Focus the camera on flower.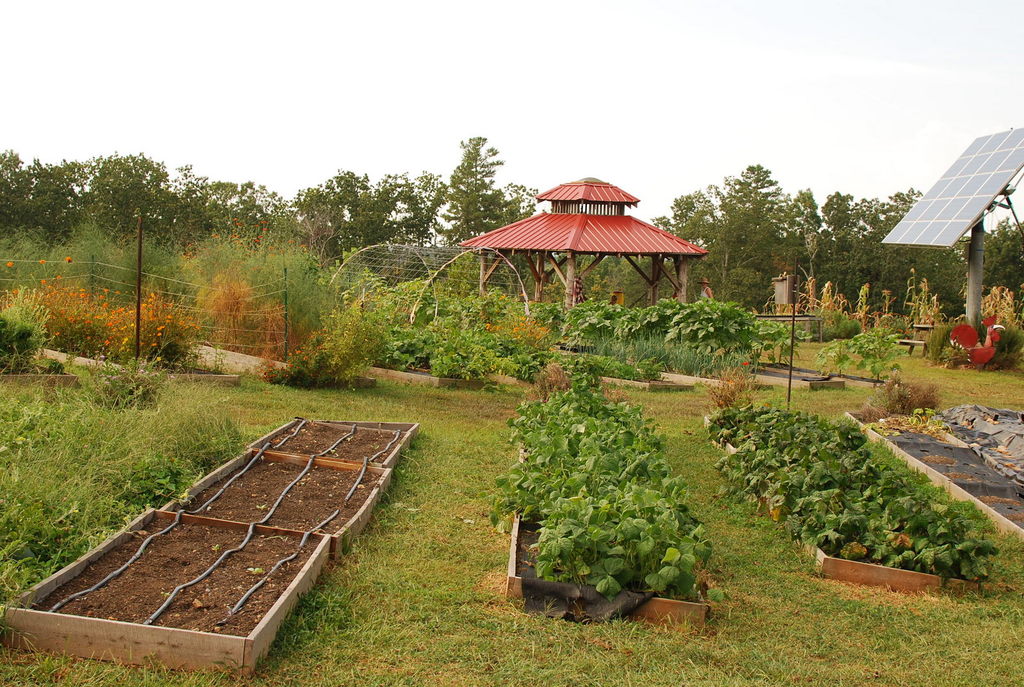
Focus region: <bbox>741, 359, 753, 369</bbox>.
